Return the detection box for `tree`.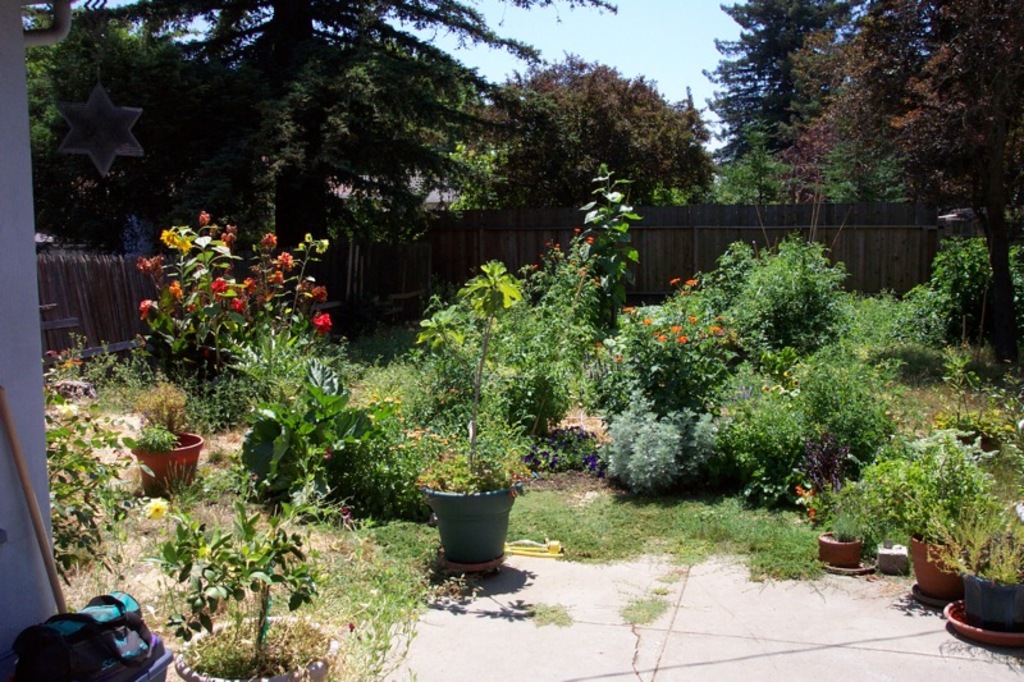
{"left": 893, "top": 0, "right": 1023, "bottom": 365}.
